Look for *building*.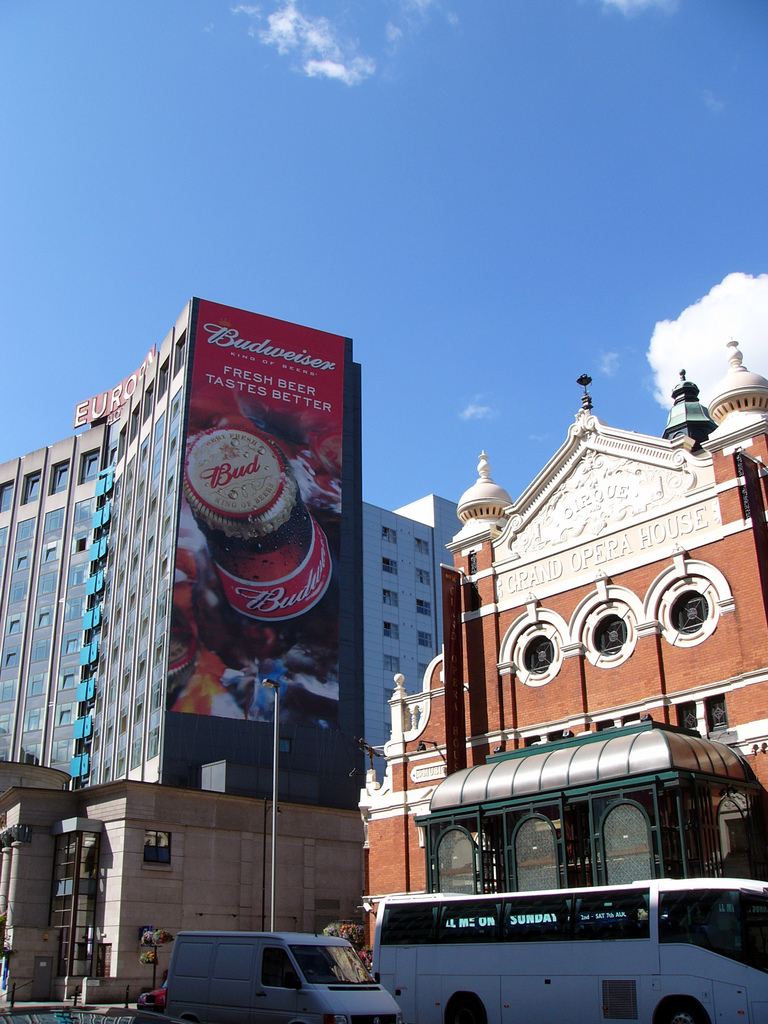
Found: [0, 298, 361, 815].
